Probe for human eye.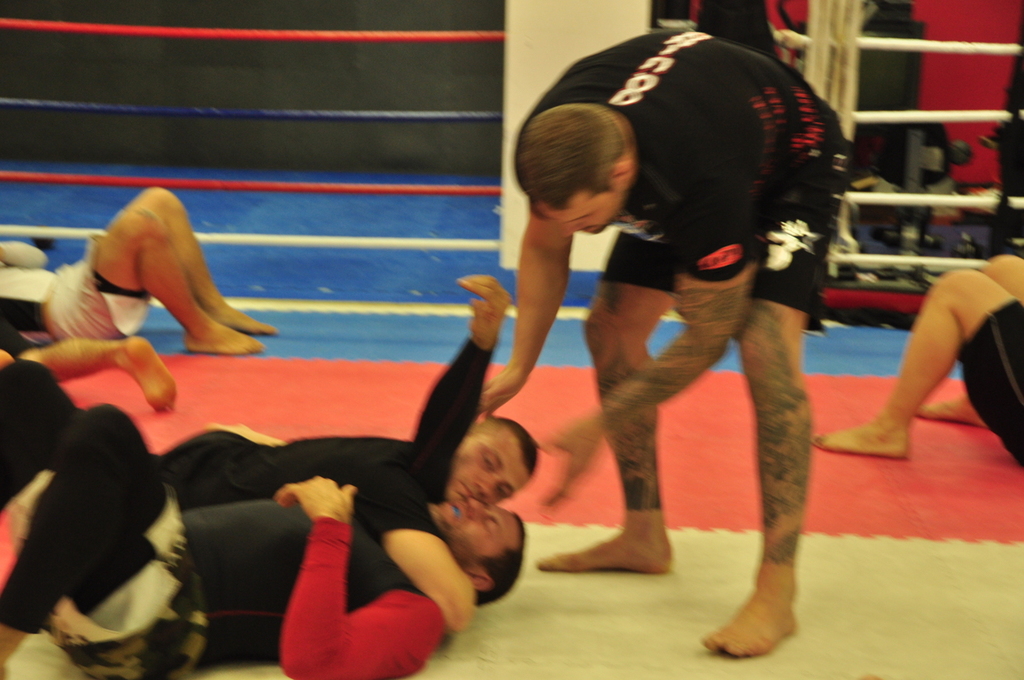
Probe result: (481,452,499,474).
